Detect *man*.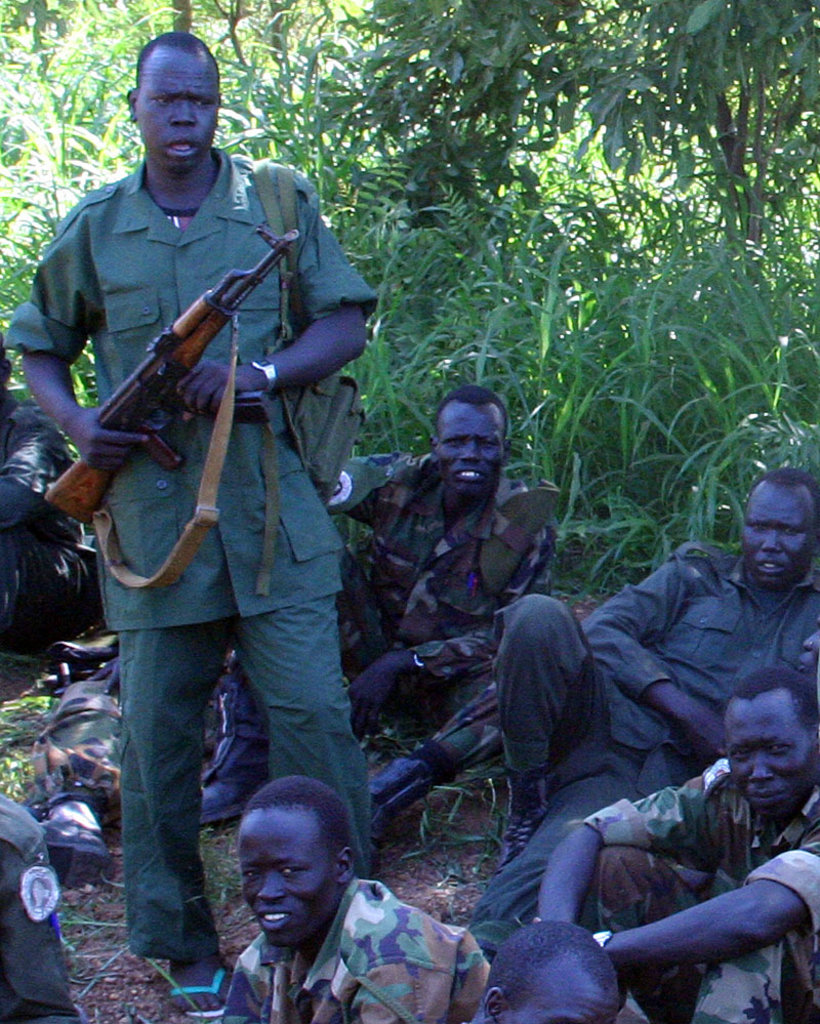
Detected at region(462, 927, 626, 1023).
